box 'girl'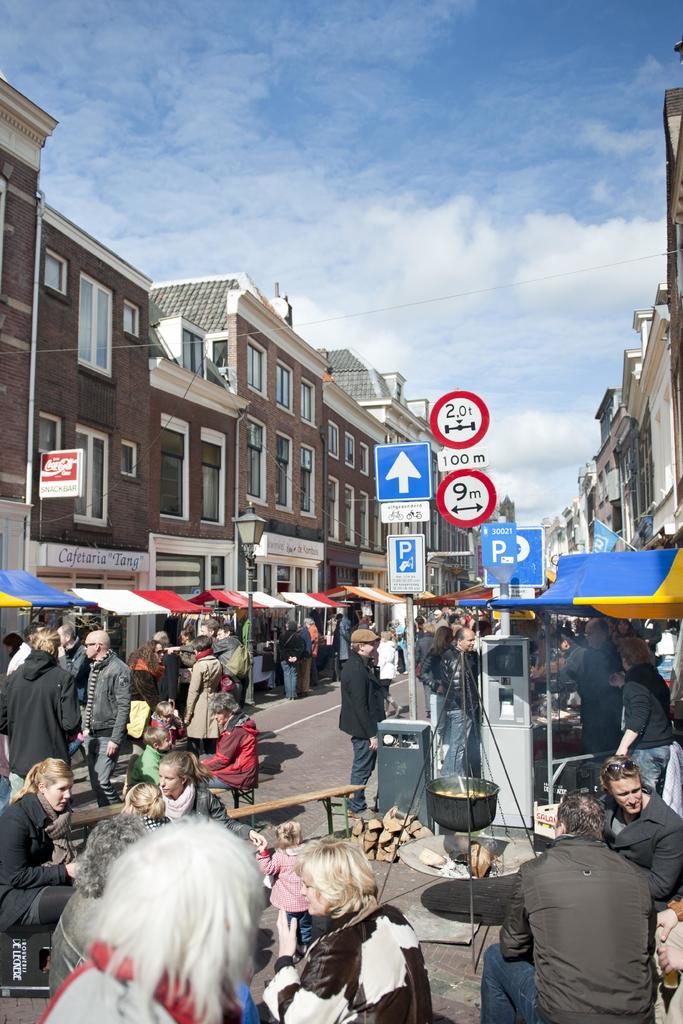
251,818,309,949
